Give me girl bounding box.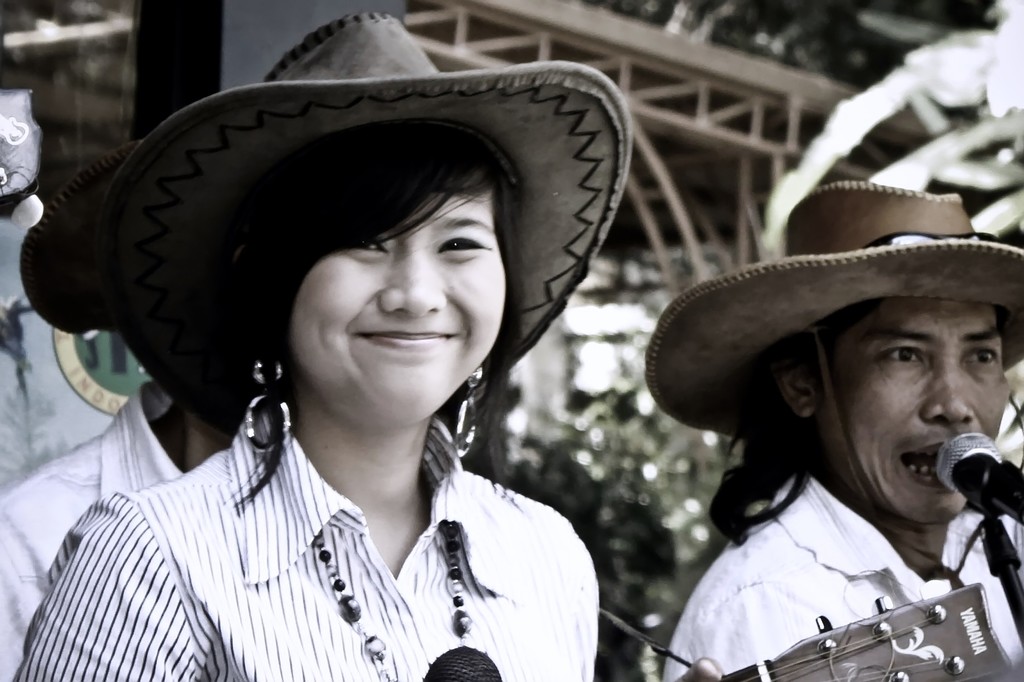
box=[14, 13, 630, 681].
